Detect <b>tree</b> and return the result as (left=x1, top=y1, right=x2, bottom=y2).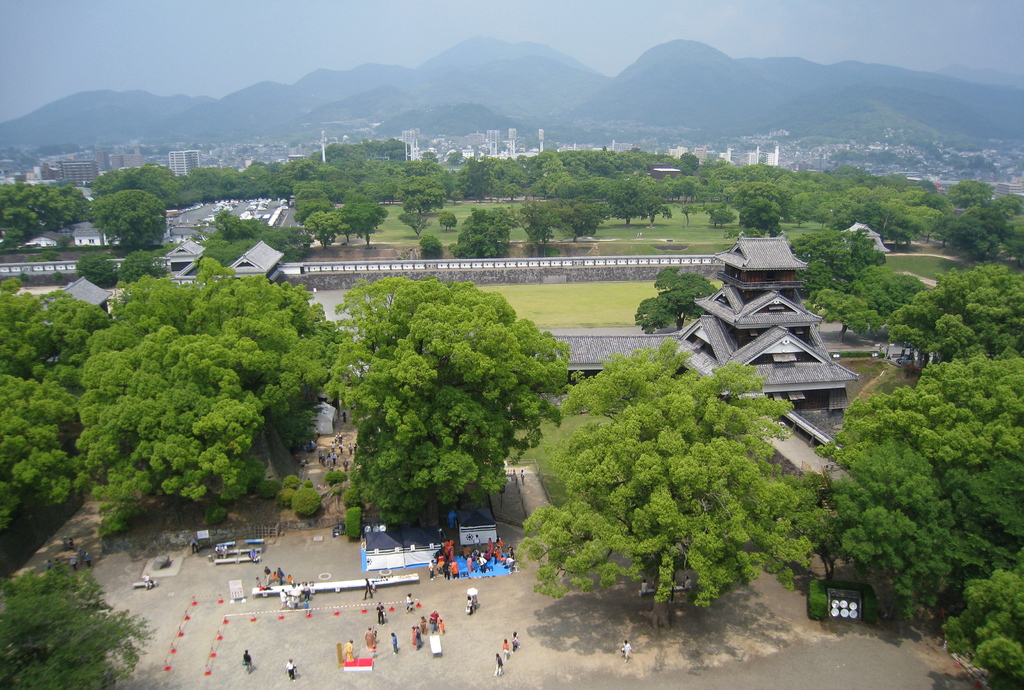
(left=805, top=182, right=863, bottom=232).
